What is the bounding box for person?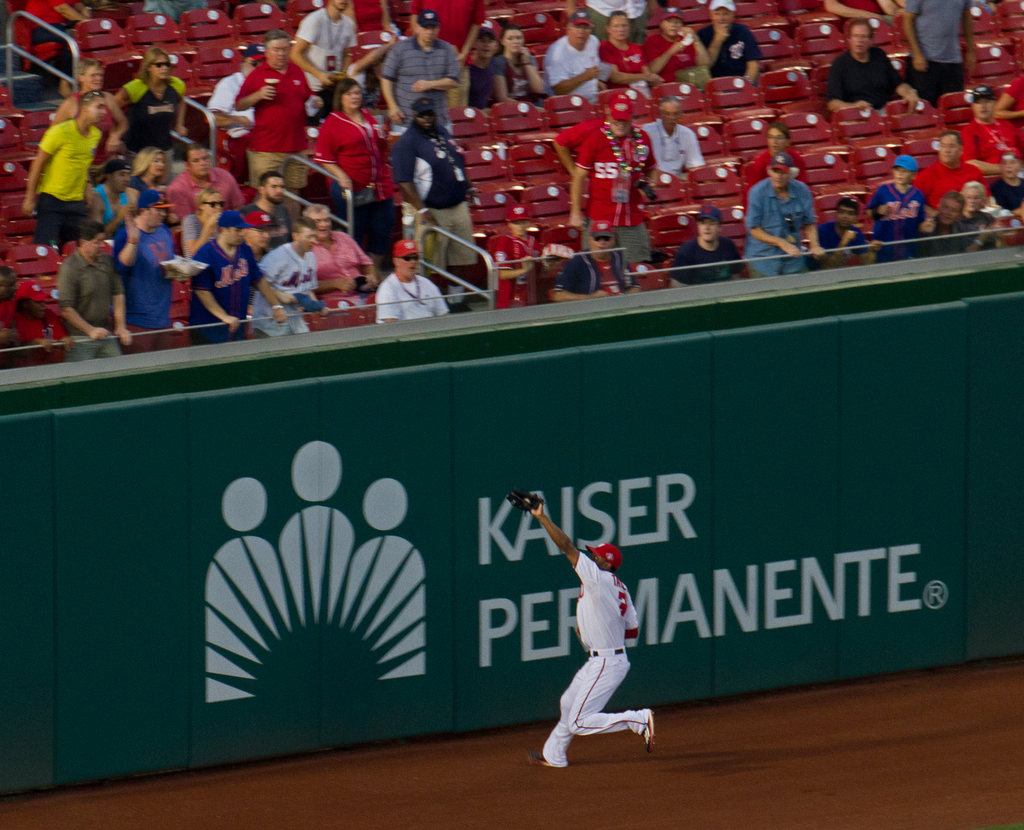
(304, 194, 375, 305).
